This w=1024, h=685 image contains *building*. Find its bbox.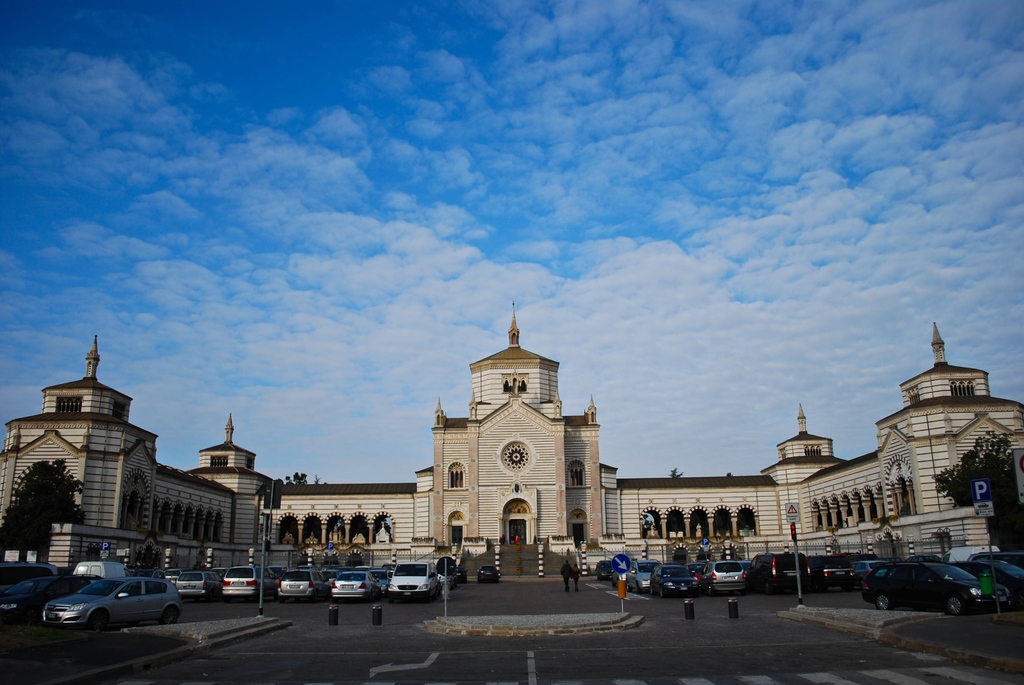
0,298,1023,578.
